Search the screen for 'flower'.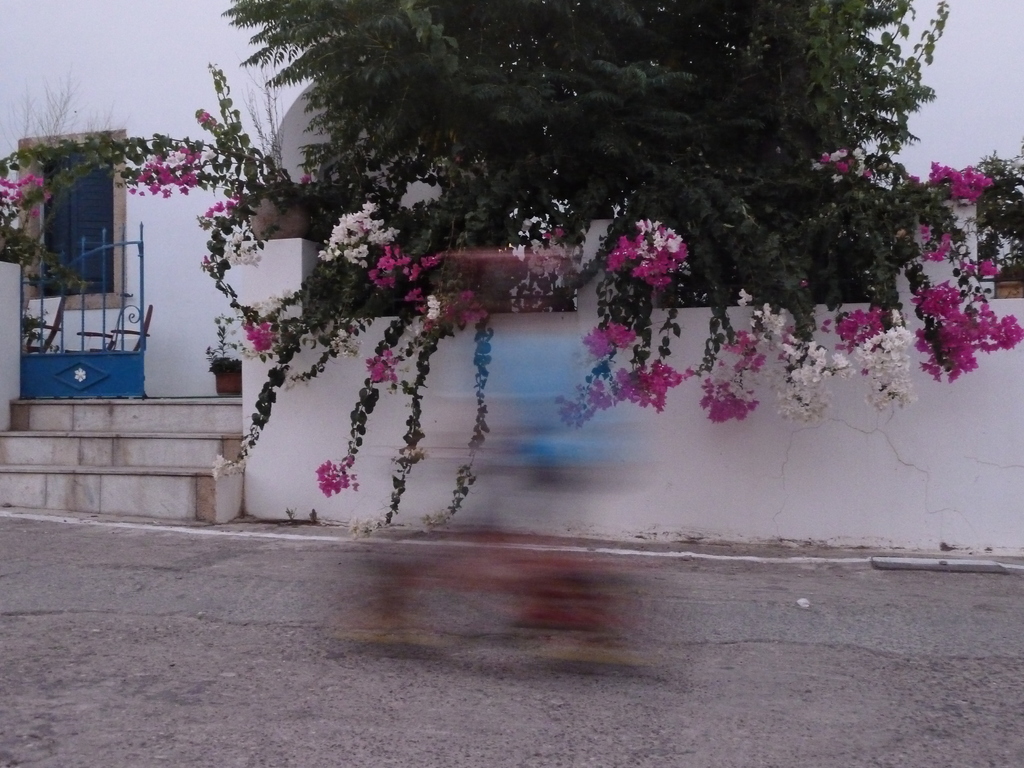
Found at (301,173,314,186).
